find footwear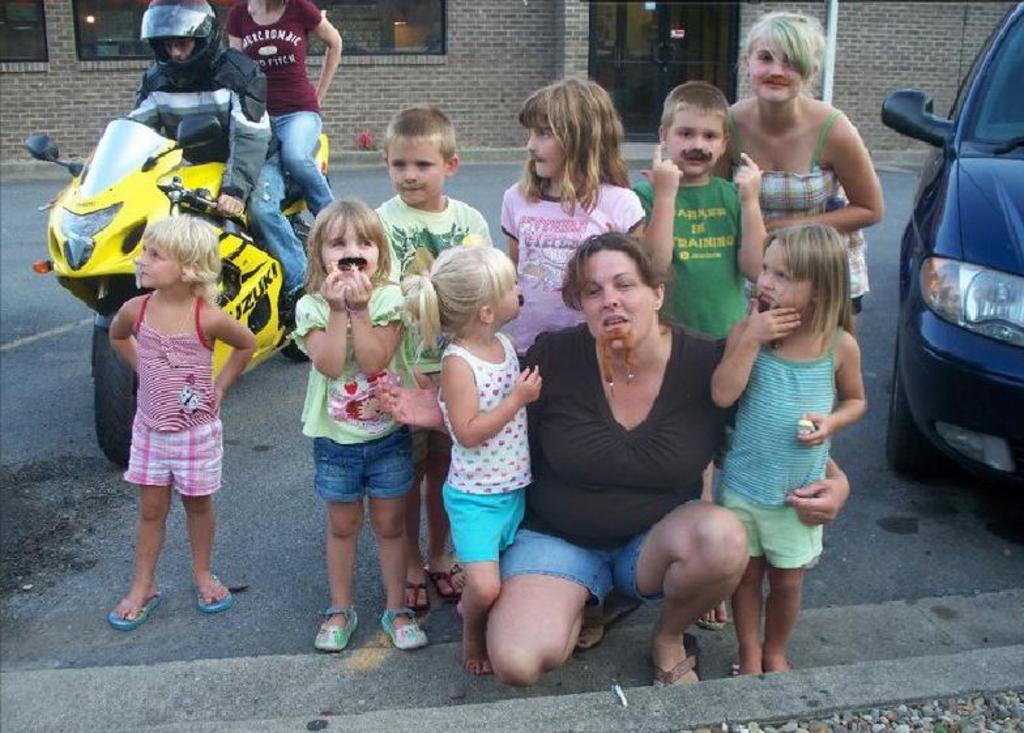
[x1=697, y1=600, x2=729, y2=631]
